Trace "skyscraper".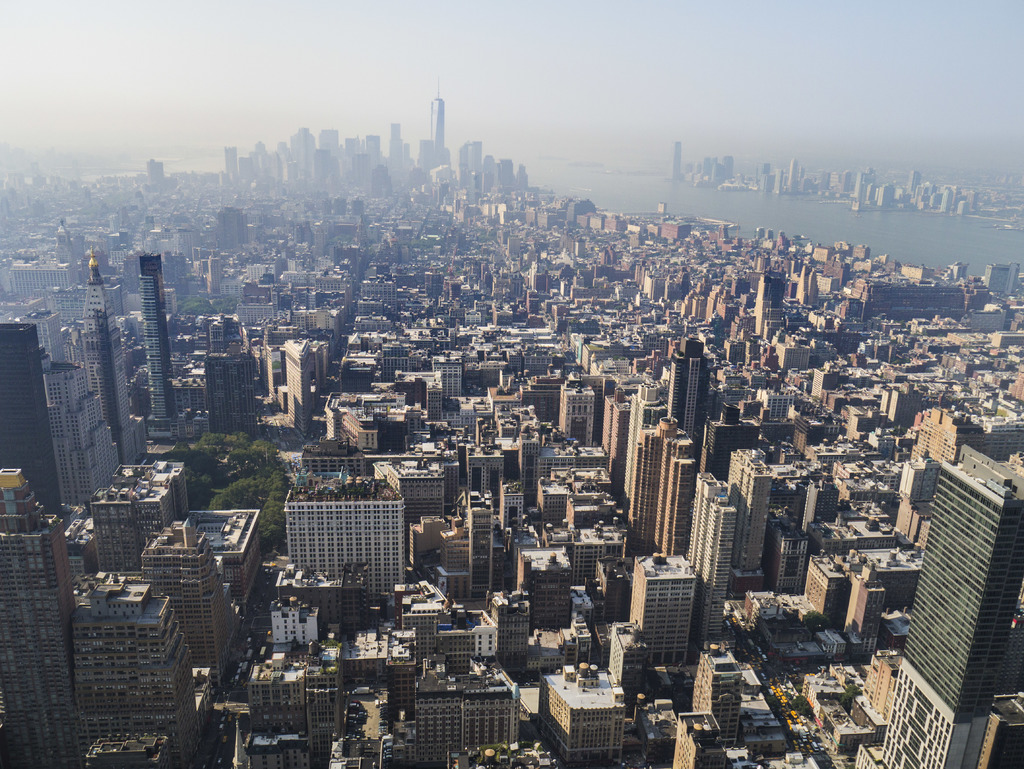
Traced to bbox(668, 142, 681, 180).
